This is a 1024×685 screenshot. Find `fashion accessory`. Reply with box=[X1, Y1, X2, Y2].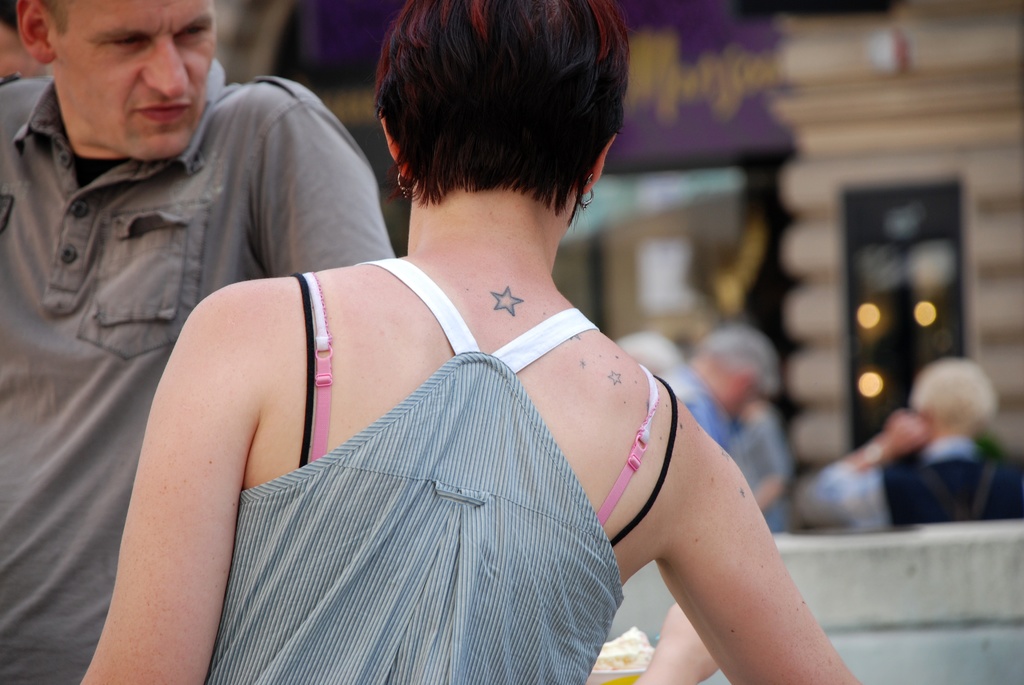
box=[394, 167, 410, 196].
